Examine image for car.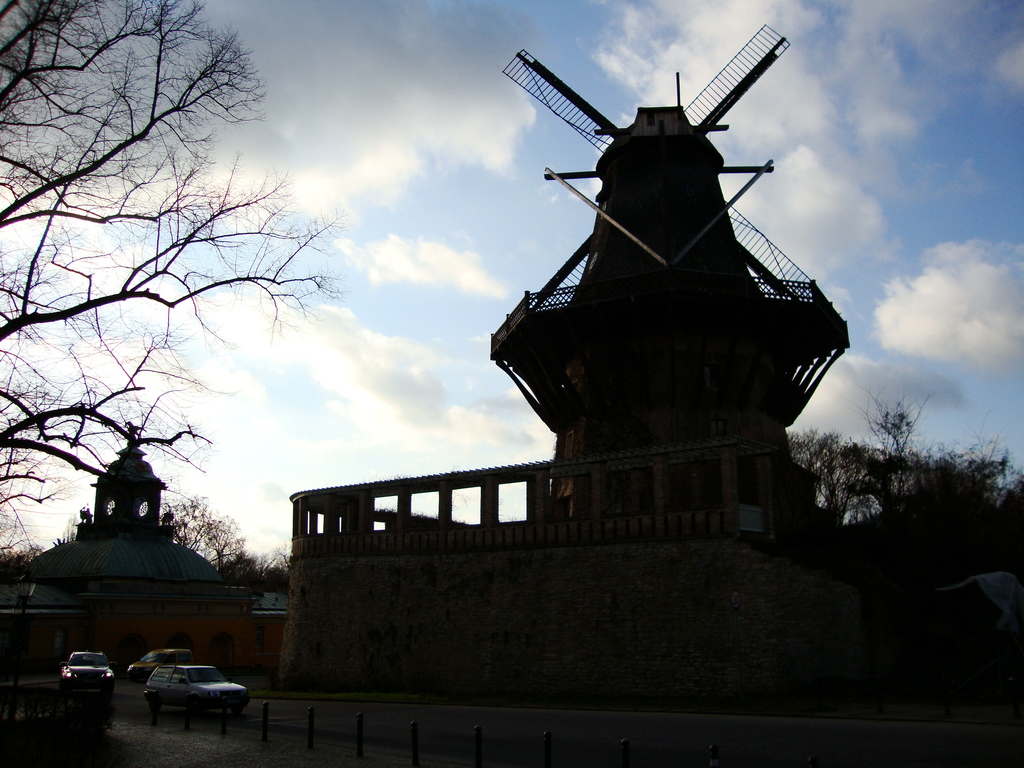
Examination result: (x1=126, y1=650, x2=190, y2=680).
